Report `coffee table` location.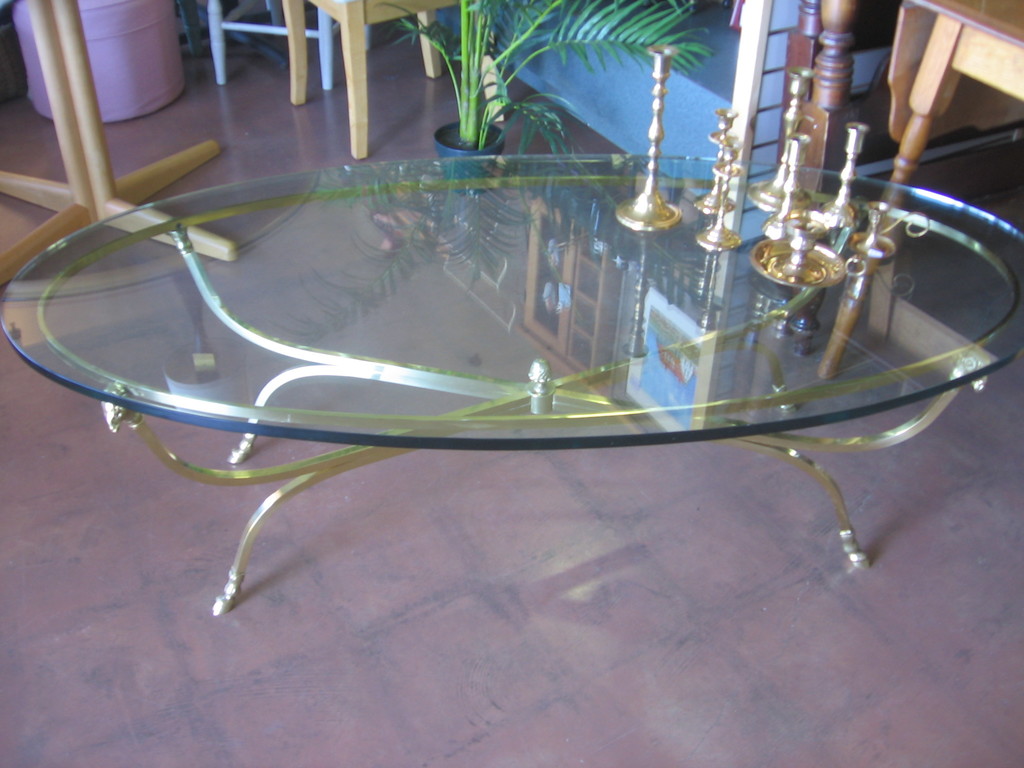
Report: 0,151,1023,614.
